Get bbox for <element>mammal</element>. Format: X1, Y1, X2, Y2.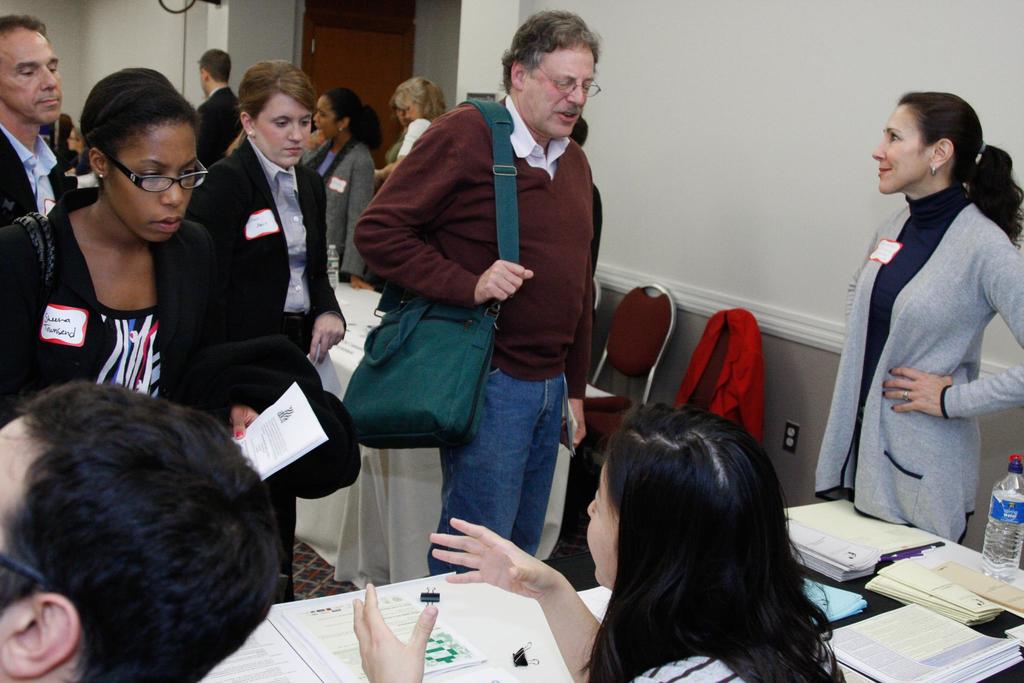
356, 7, 609, 575.
